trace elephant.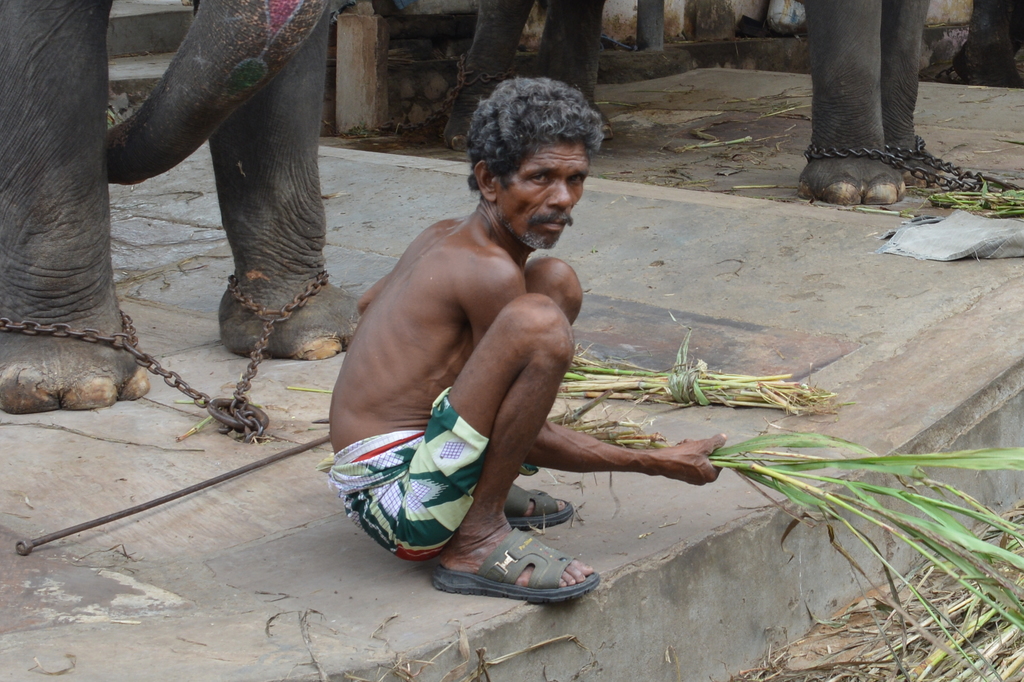
Traced to 428, 0, 925, 209.
